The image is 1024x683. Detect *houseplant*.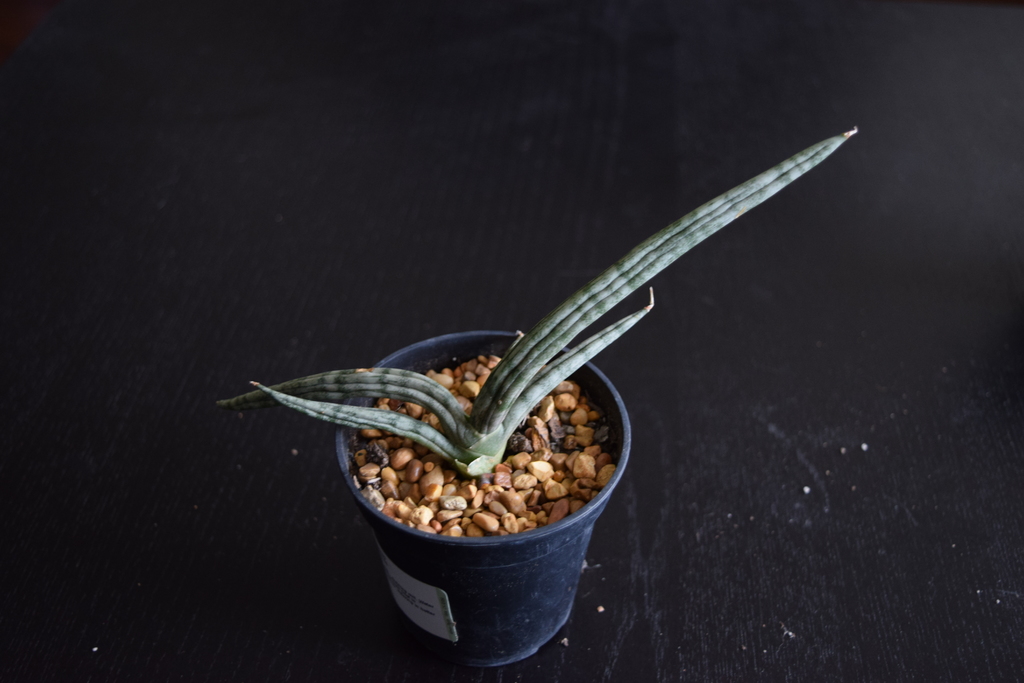
Detection: bbox(208, 124, 865, 668).
